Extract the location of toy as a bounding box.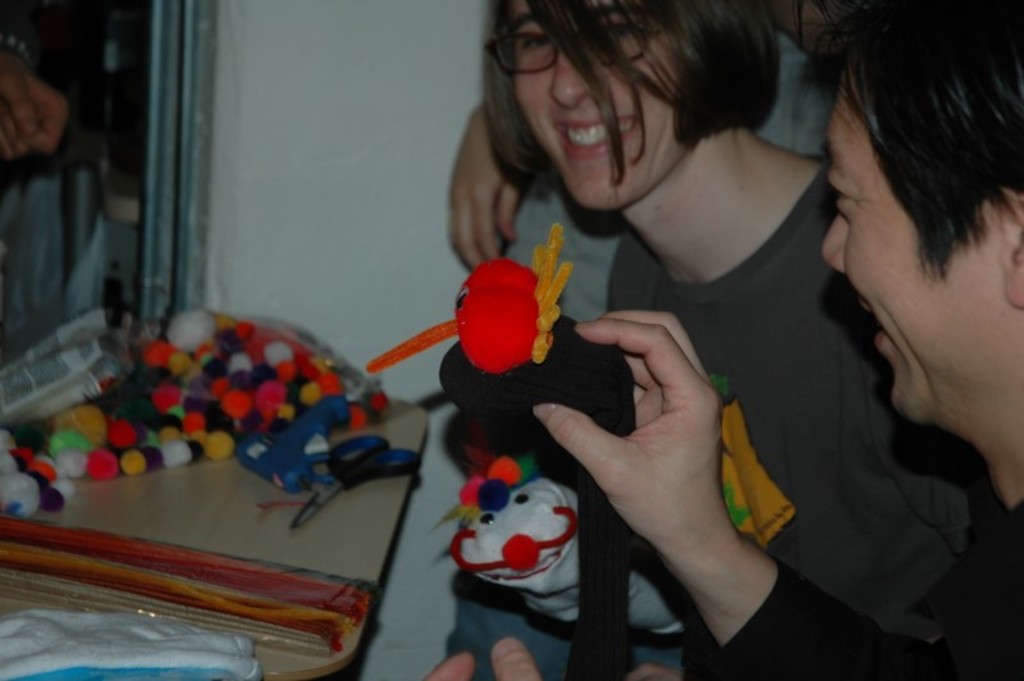
362 224 637 680.
